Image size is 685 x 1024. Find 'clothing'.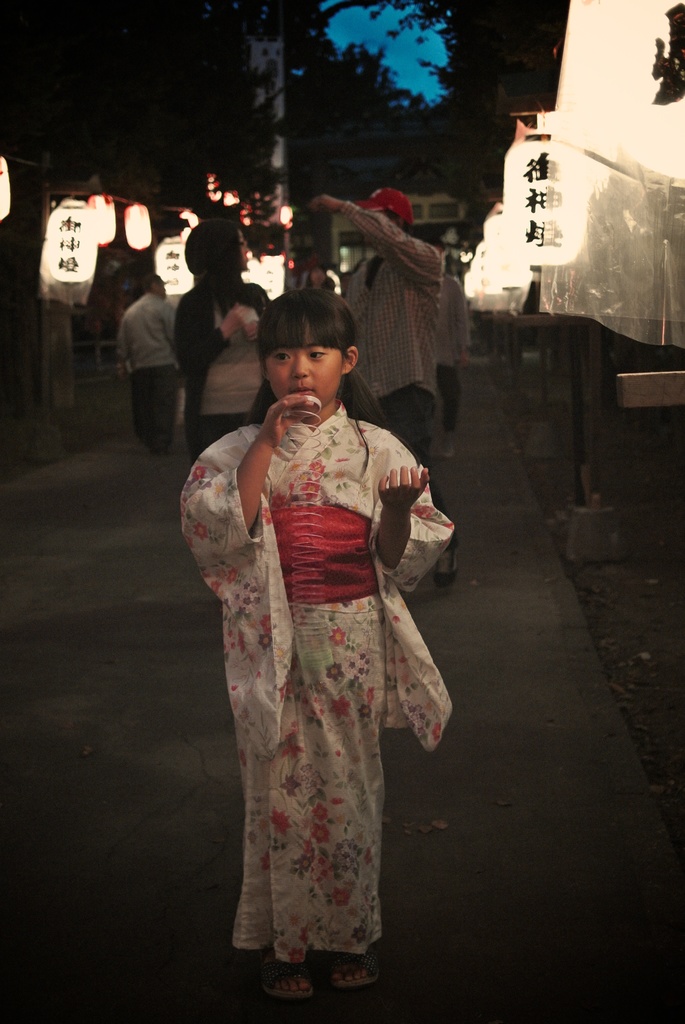
(left=335, top=200, right=450, bottom=568).
